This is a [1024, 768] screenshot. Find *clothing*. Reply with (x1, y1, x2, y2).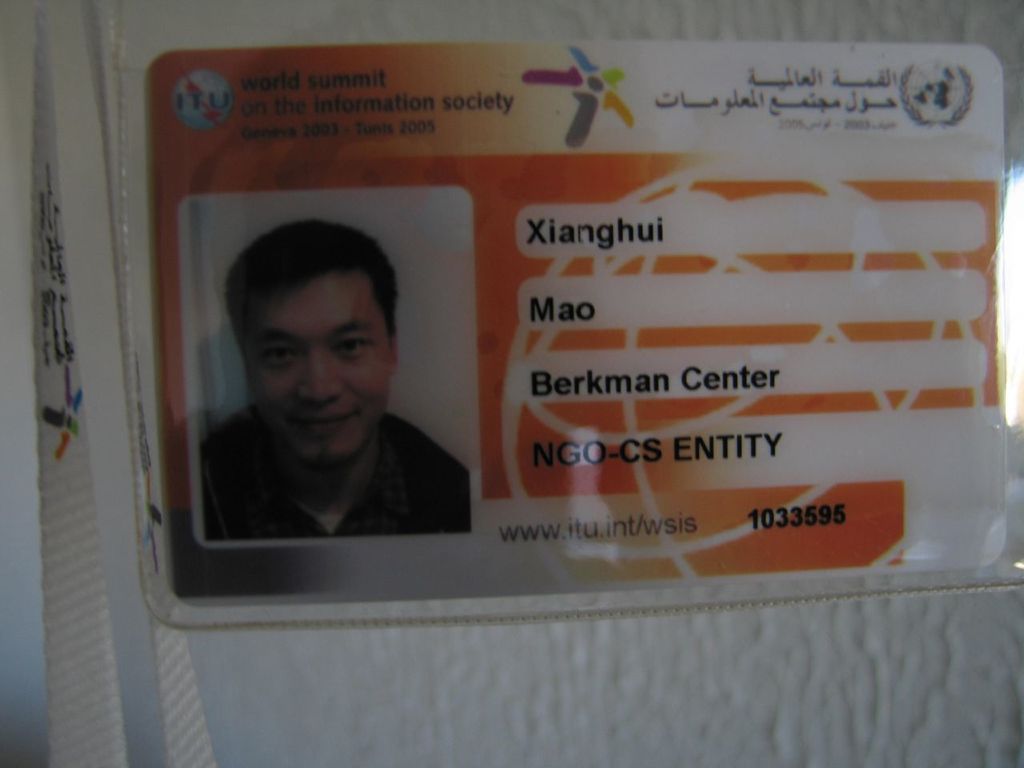
(186, 349, 463, 538).
